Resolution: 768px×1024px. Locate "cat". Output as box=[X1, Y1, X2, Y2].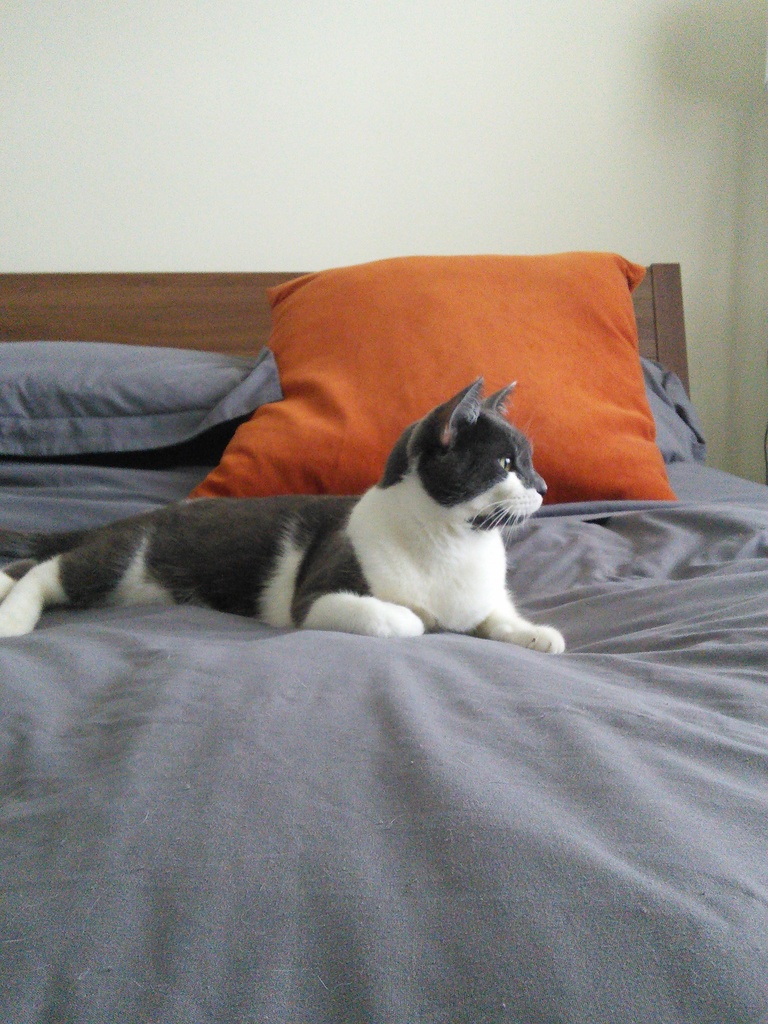
box=[0, 374, 568, 653].
